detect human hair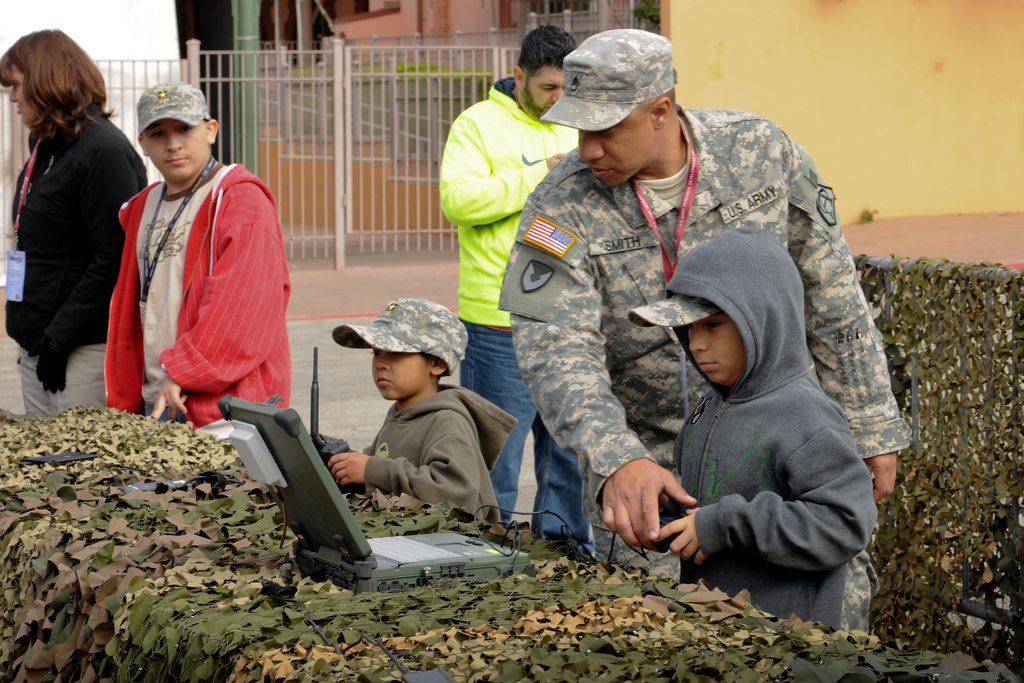
detection(516, 27, 576, 74)
